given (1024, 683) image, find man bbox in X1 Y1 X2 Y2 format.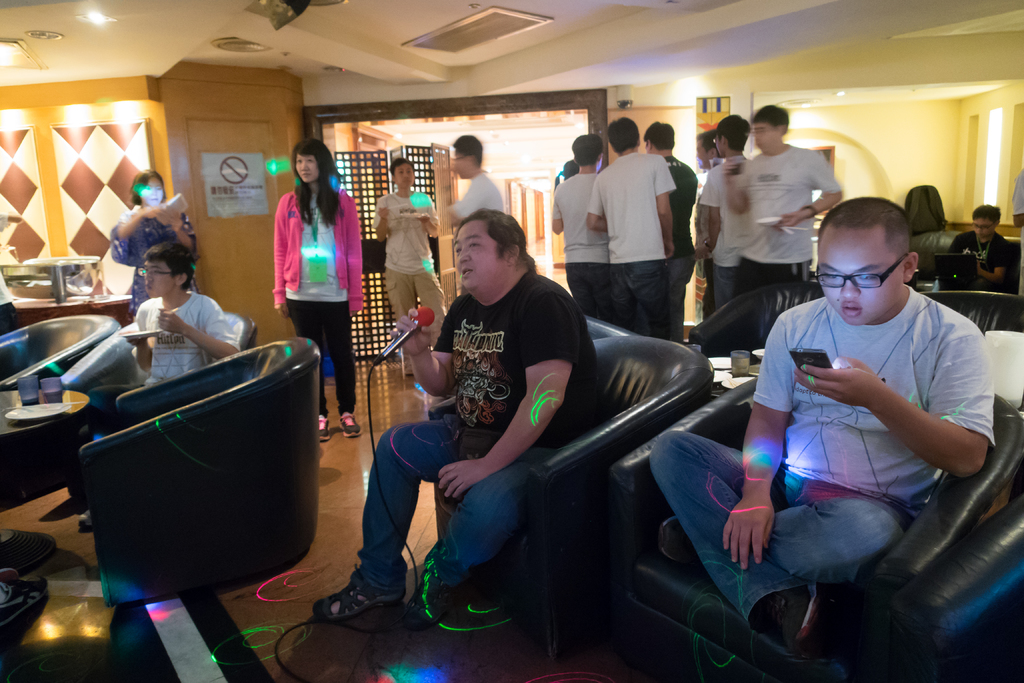
1012 168 1023 229.
